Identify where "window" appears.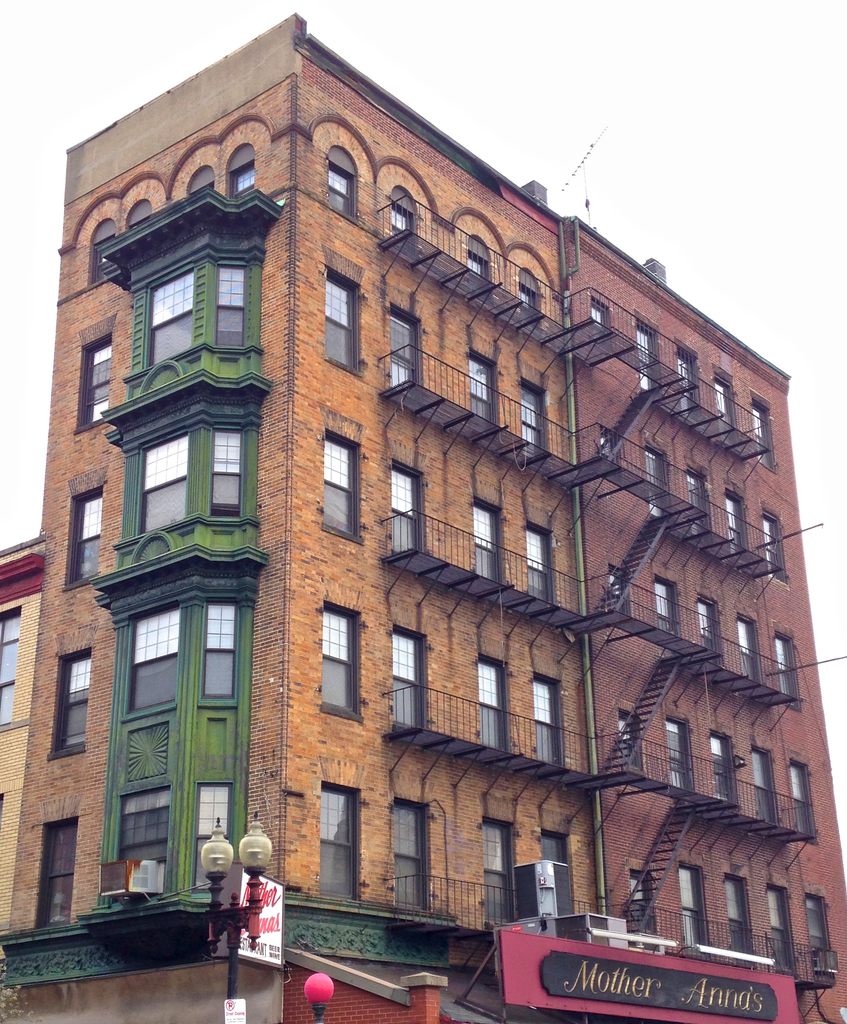
Appears at select_region(201, 596, 247, 708).
